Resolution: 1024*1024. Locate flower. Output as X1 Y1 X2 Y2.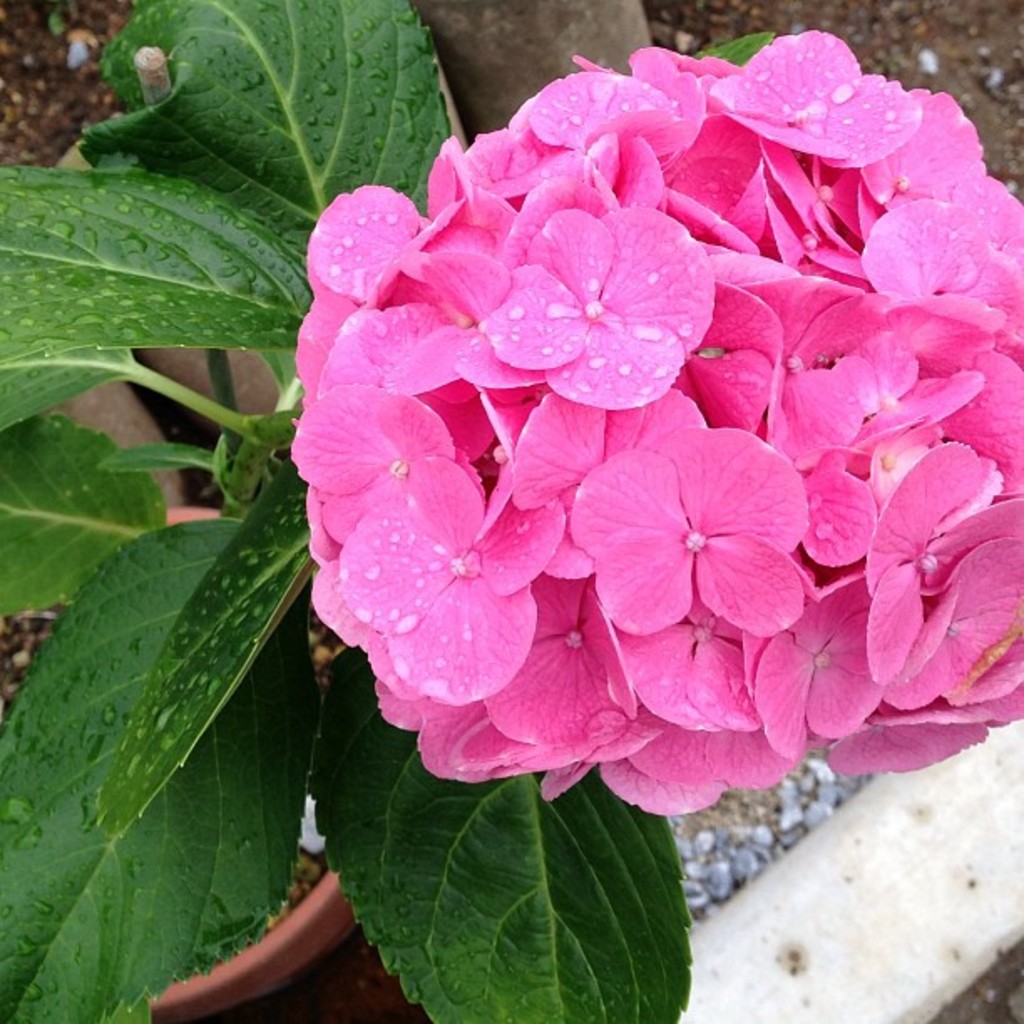
482 204 713 413.
